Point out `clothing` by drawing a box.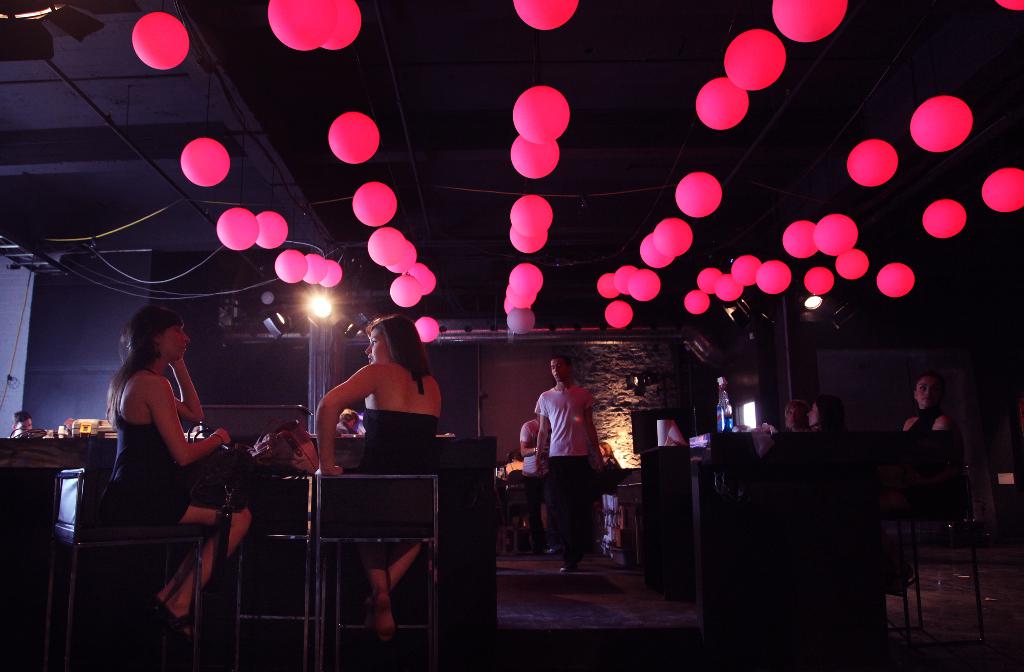
531/389/595/551.
